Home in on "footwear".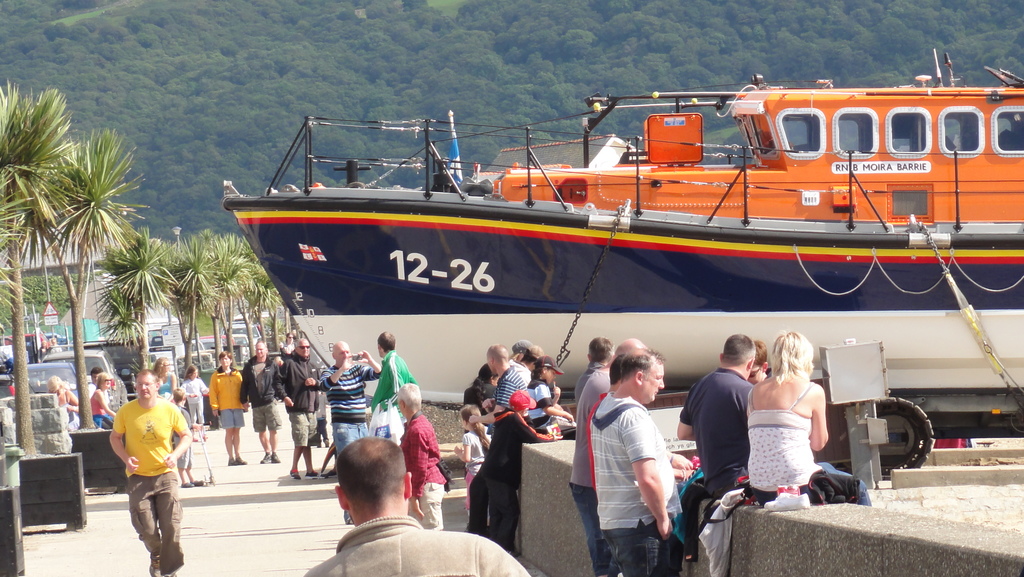
Homed in at pyautogui.locateOnScreen(228, 457, 234, 465).
